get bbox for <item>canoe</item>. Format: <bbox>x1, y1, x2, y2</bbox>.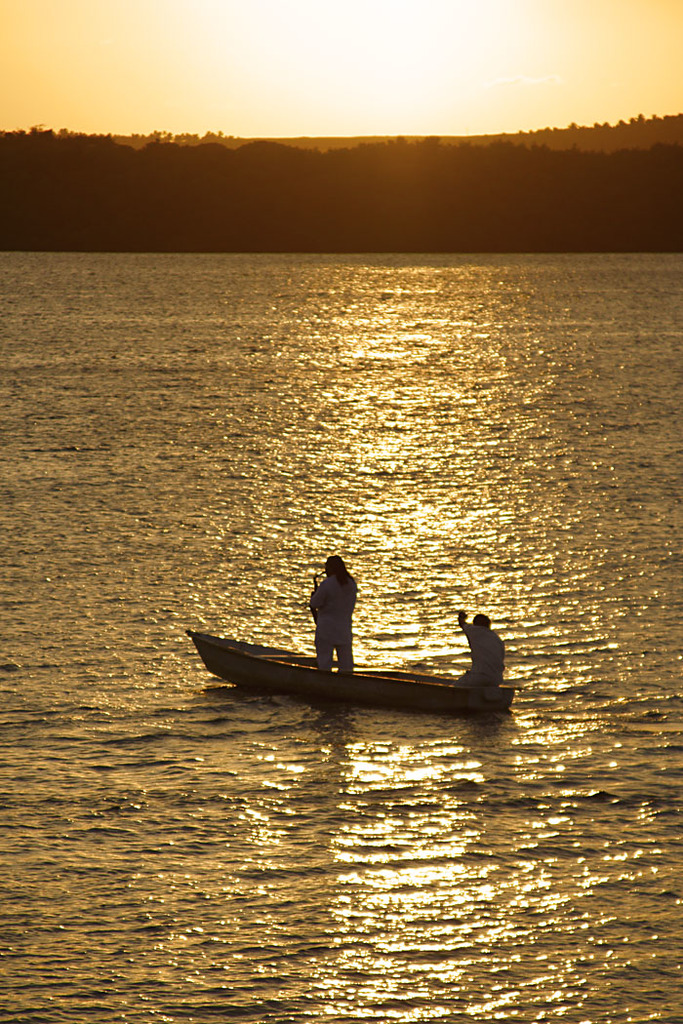
<bbox>188, 626, 520, 717</bbox>.
